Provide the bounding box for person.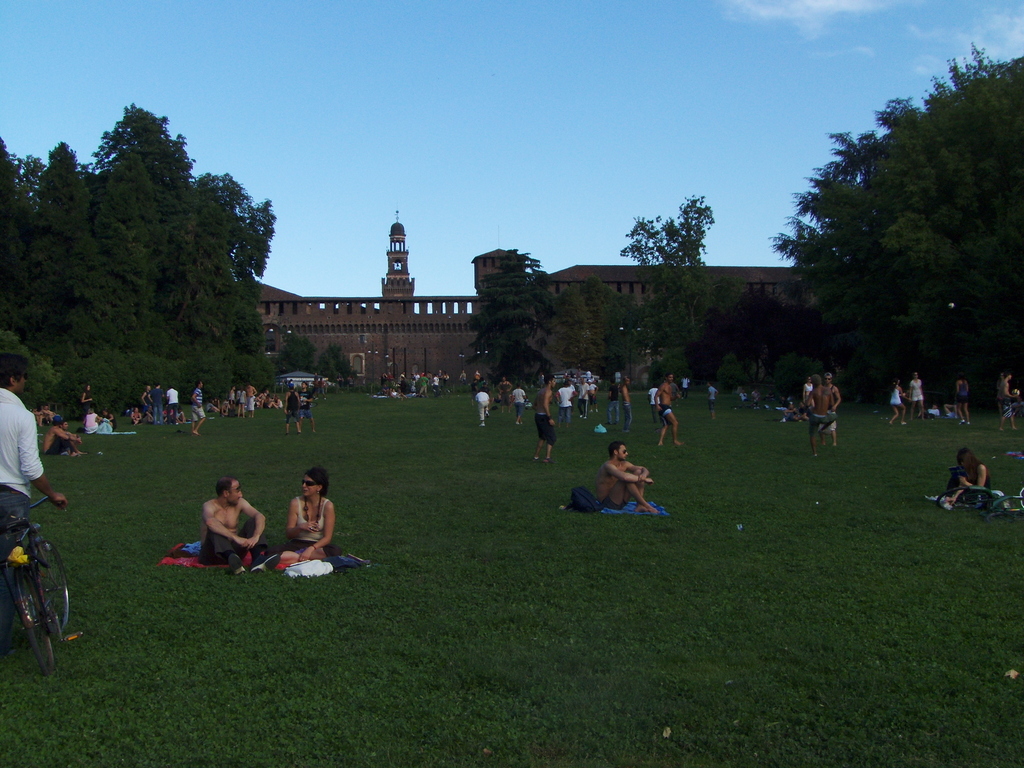
708,383,721,422.
